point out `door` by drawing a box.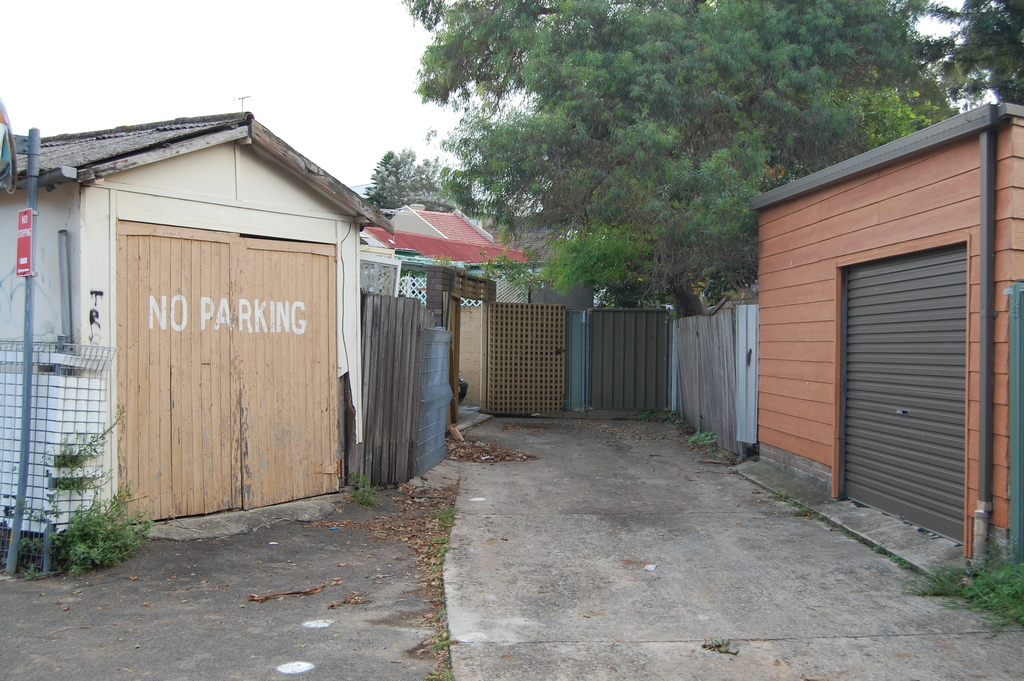
96:179:369:534.
